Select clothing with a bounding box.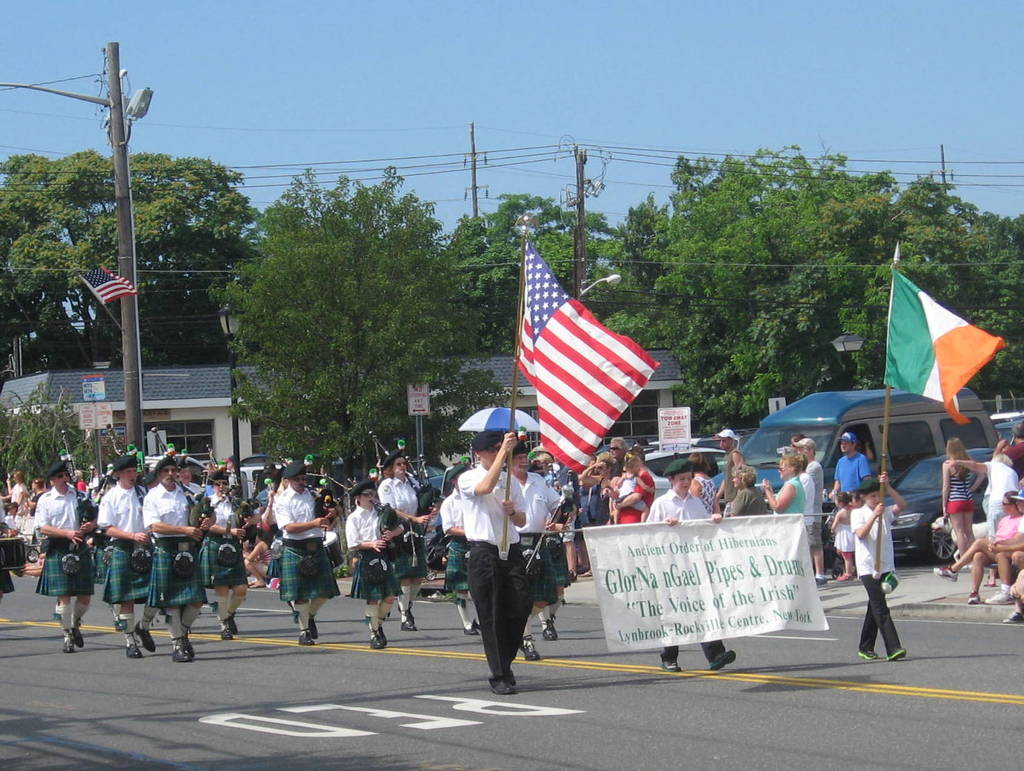
box(1002, 440, 1023, 477).
